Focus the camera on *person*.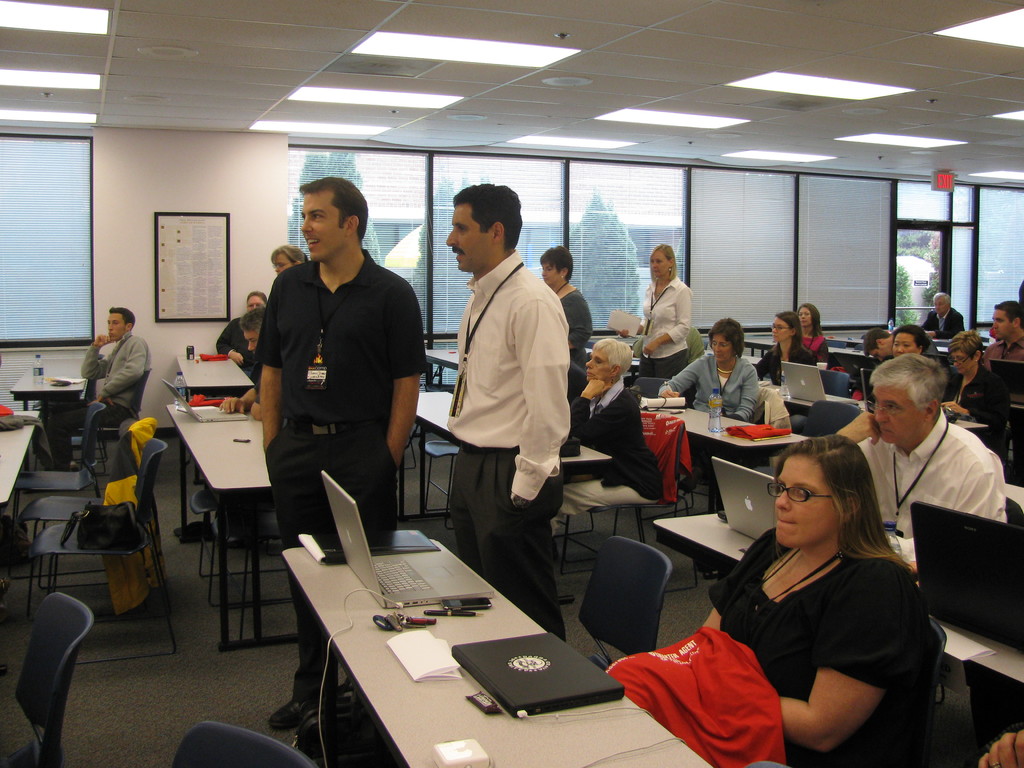
Focus region: <region>925, 290, 966, 342</region>.
